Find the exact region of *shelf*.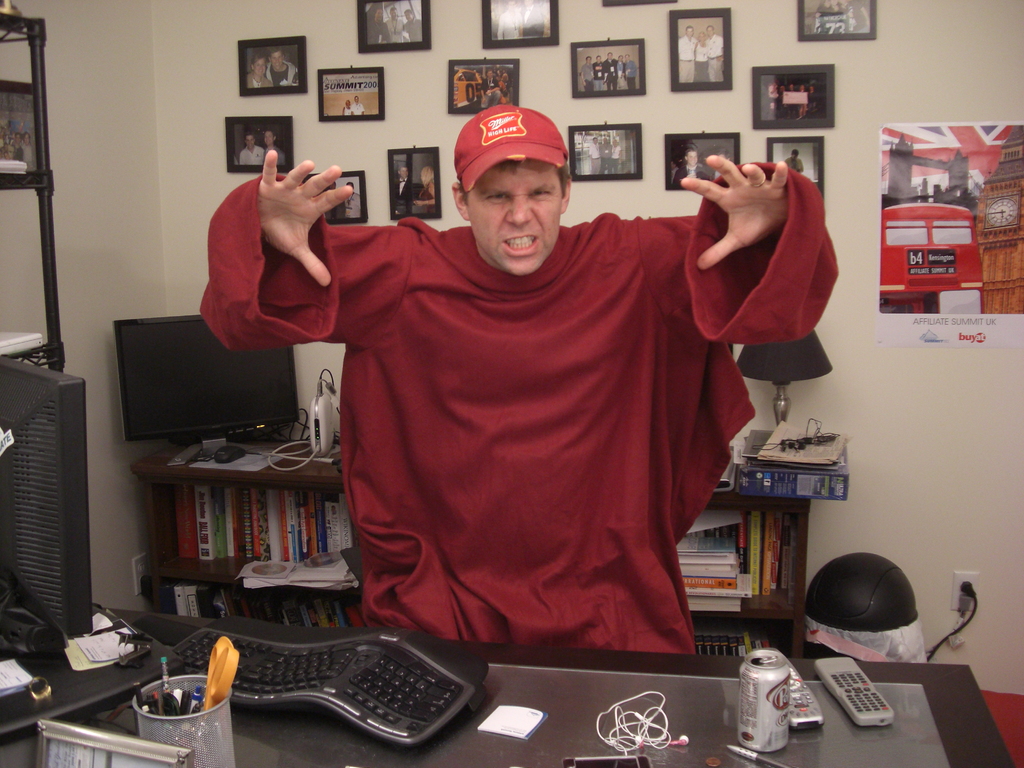
Exact region: 132/436/815/662.
